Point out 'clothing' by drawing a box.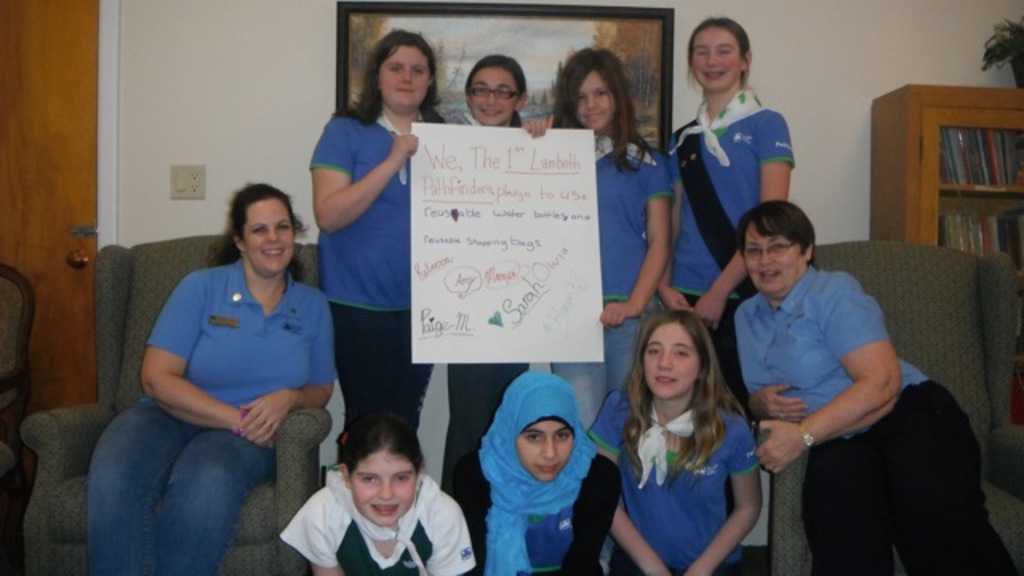
589 386 766 574.
